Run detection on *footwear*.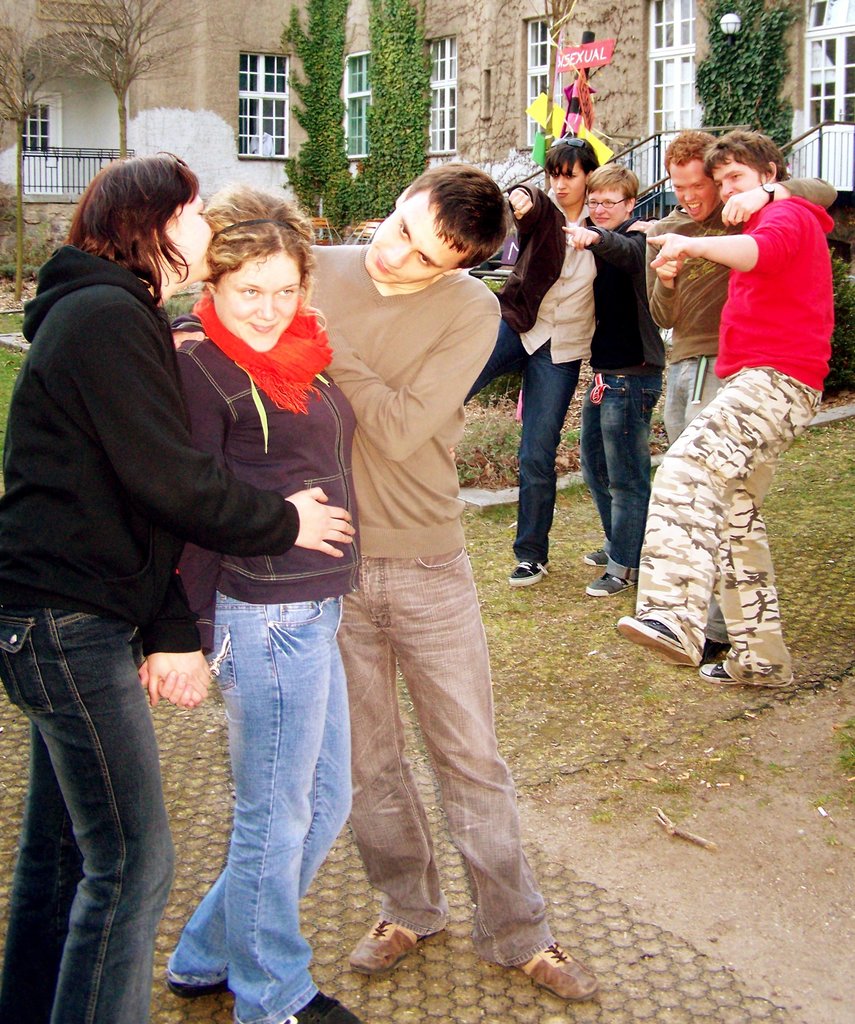
Result: [495, 923, 593, 1005].
